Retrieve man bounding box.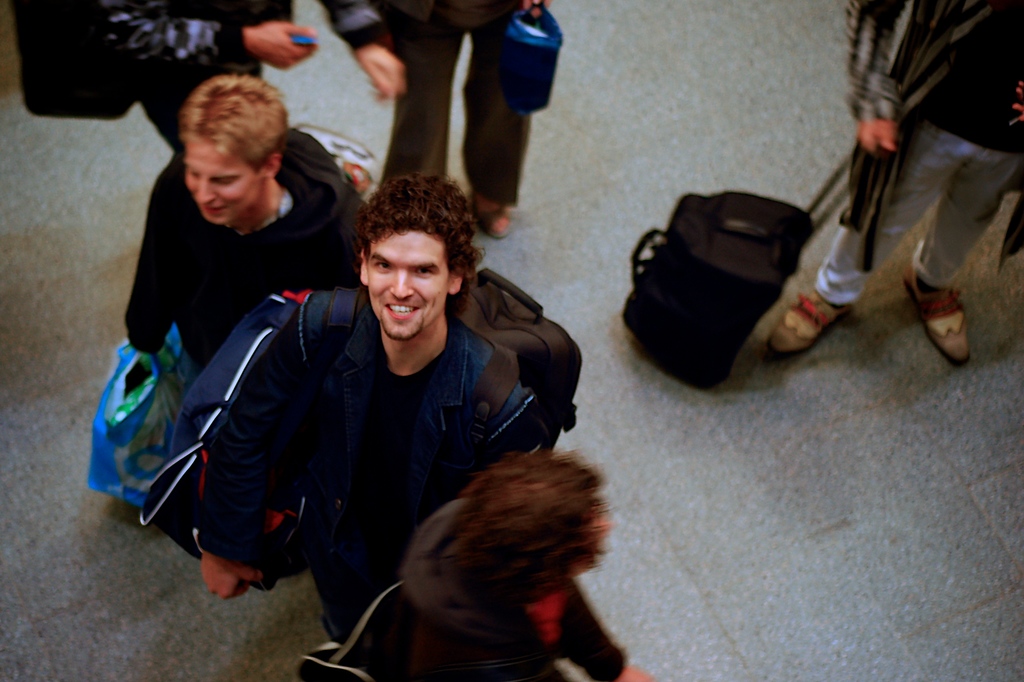
Bounding box: left=196, top=168, right=533, bottom=637.
